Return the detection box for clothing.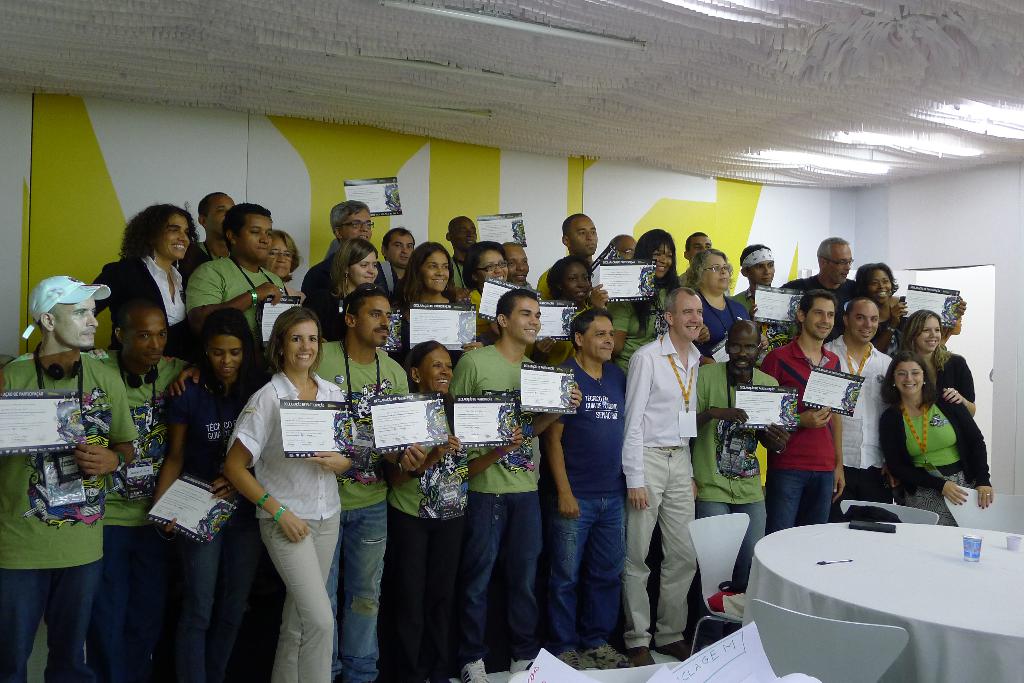
l=314, t=339, r=415, b=682.
